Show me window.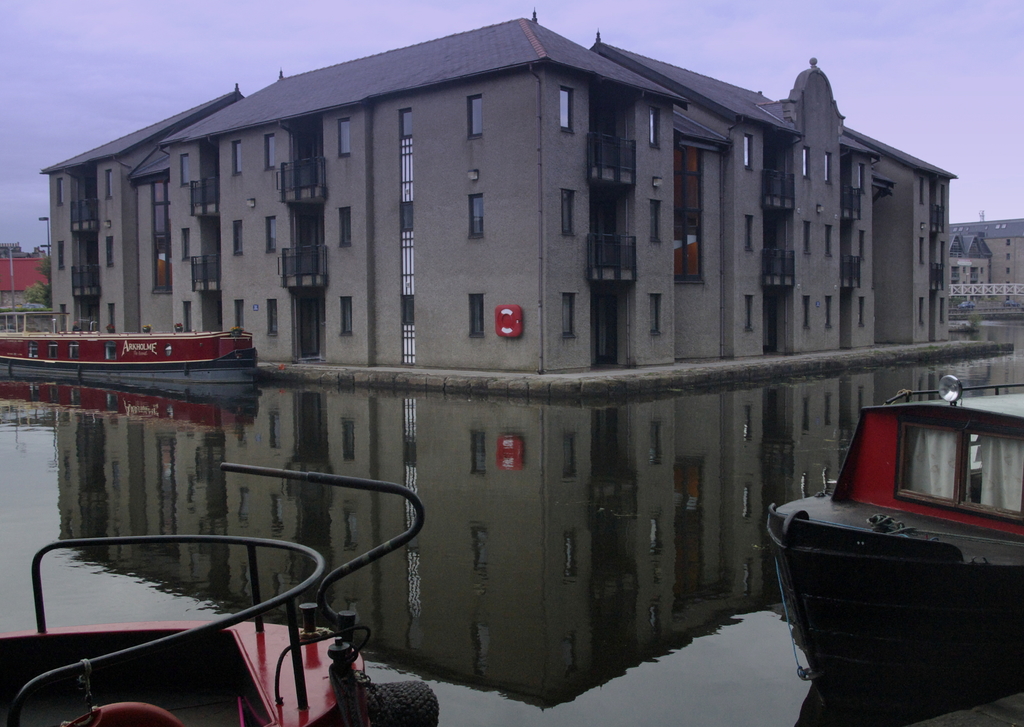
window is here: BBox(1008, 239, 1009, 244).
